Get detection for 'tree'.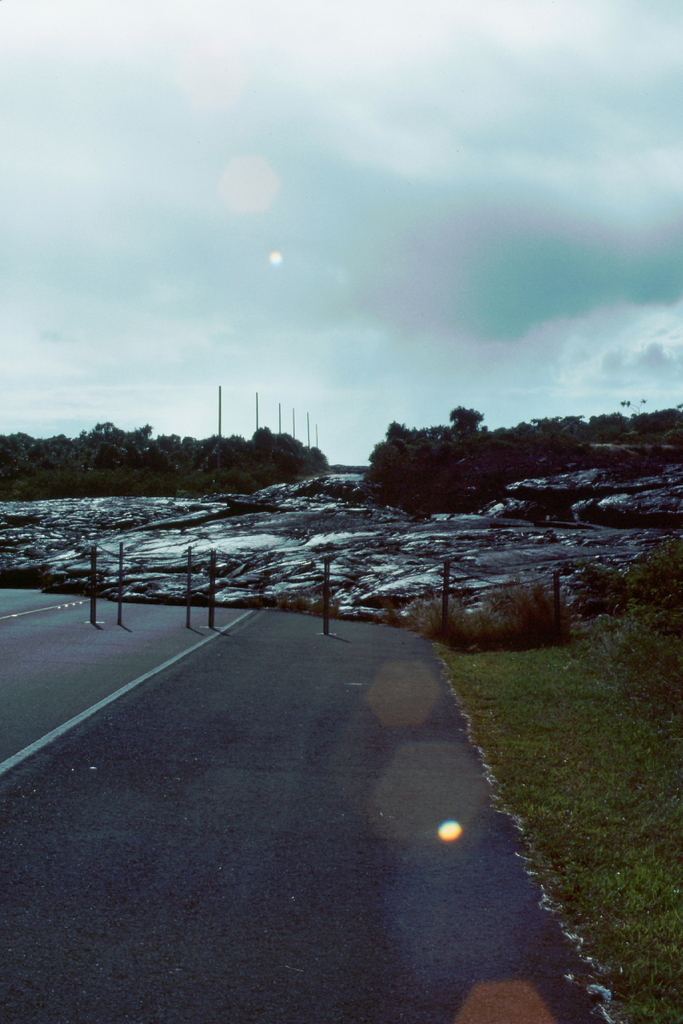
Detection: [271, 444, 312, 486].
